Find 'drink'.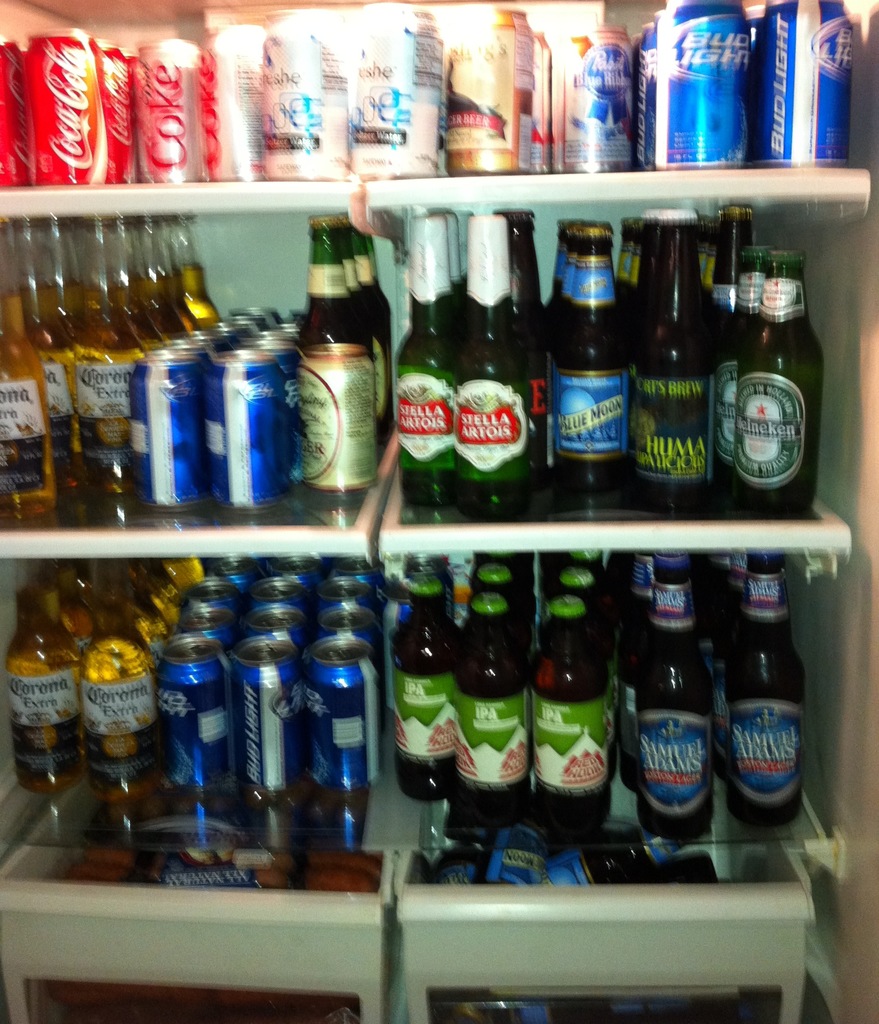
537 572 634 845.
